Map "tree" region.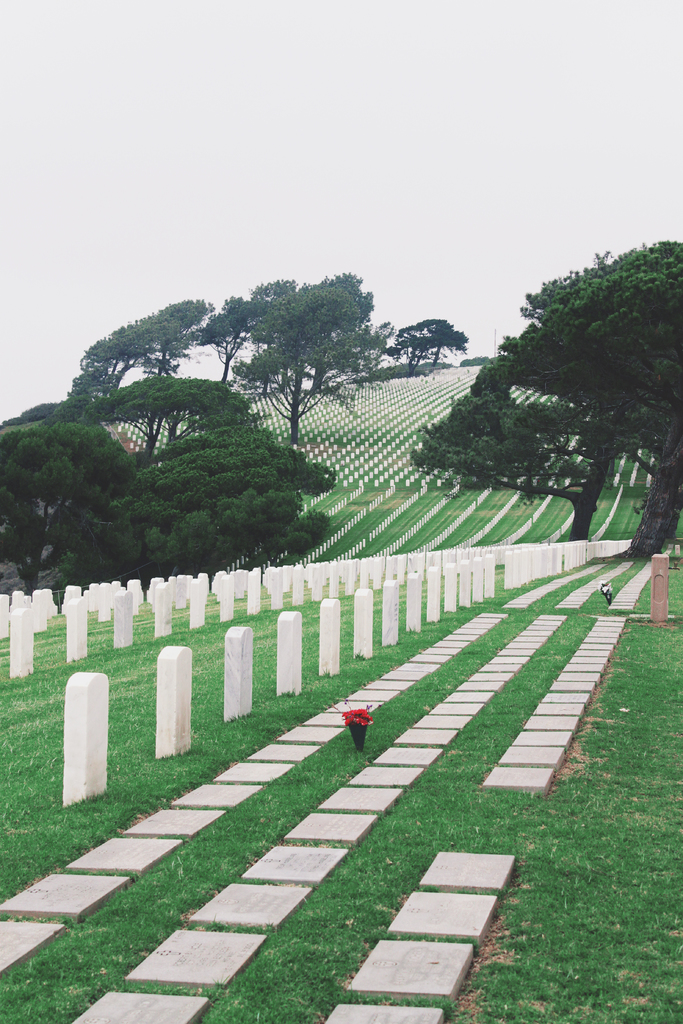
Mapped to locate(234, 268, 400, 443).
